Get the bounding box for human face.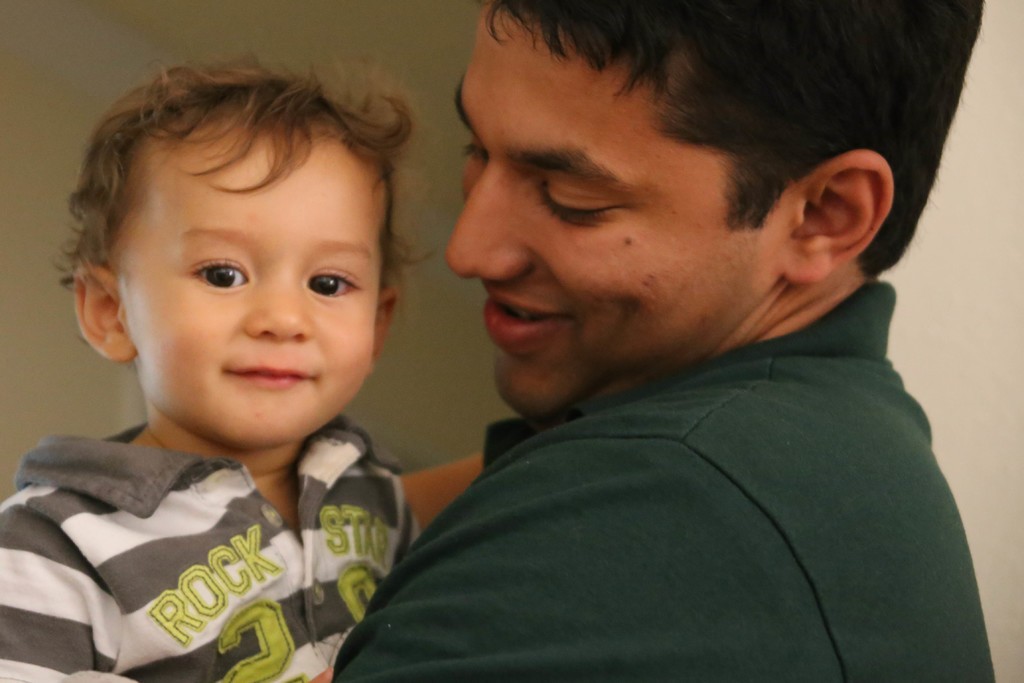
detection(125, 128, 384, 447).
